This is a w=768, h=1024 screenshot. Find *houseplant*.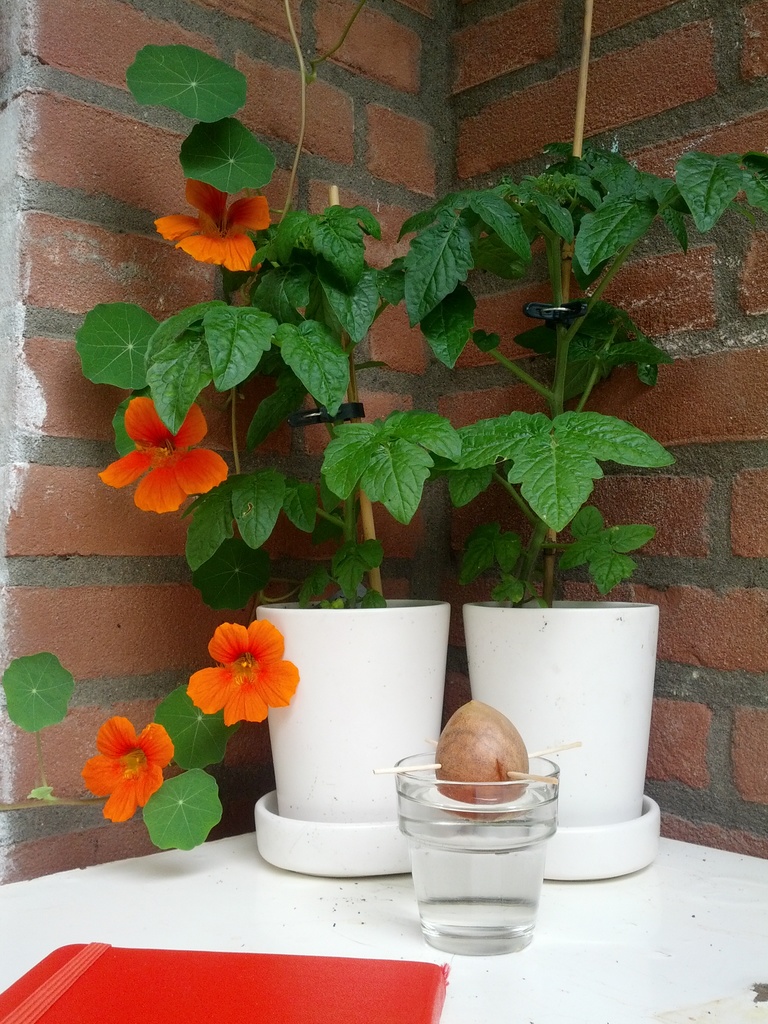
Bounding box: select_region(6, 0, 551, 875).
